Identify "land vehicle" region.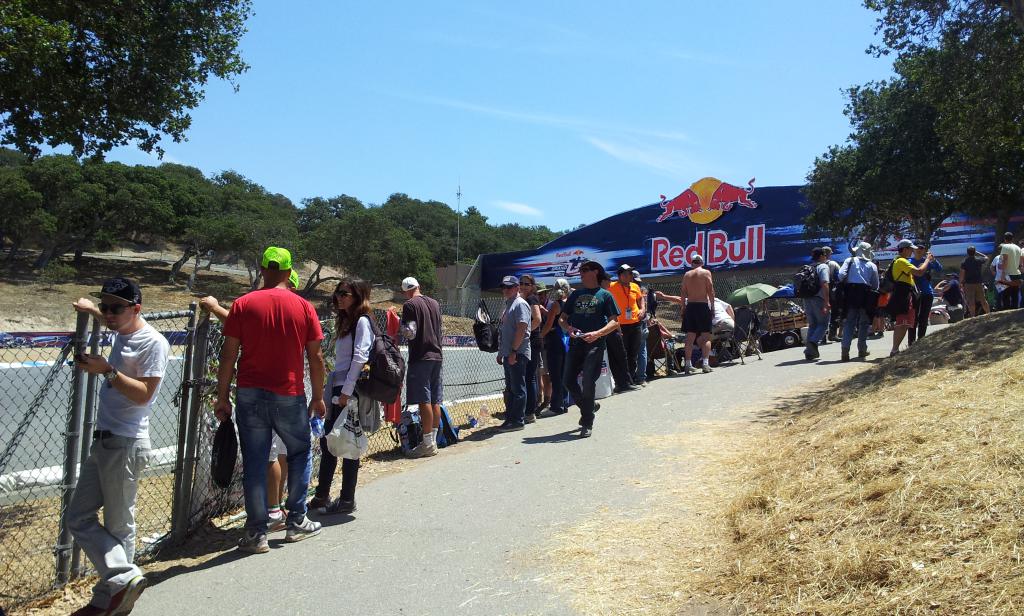
Region: 764/311/806/346.
